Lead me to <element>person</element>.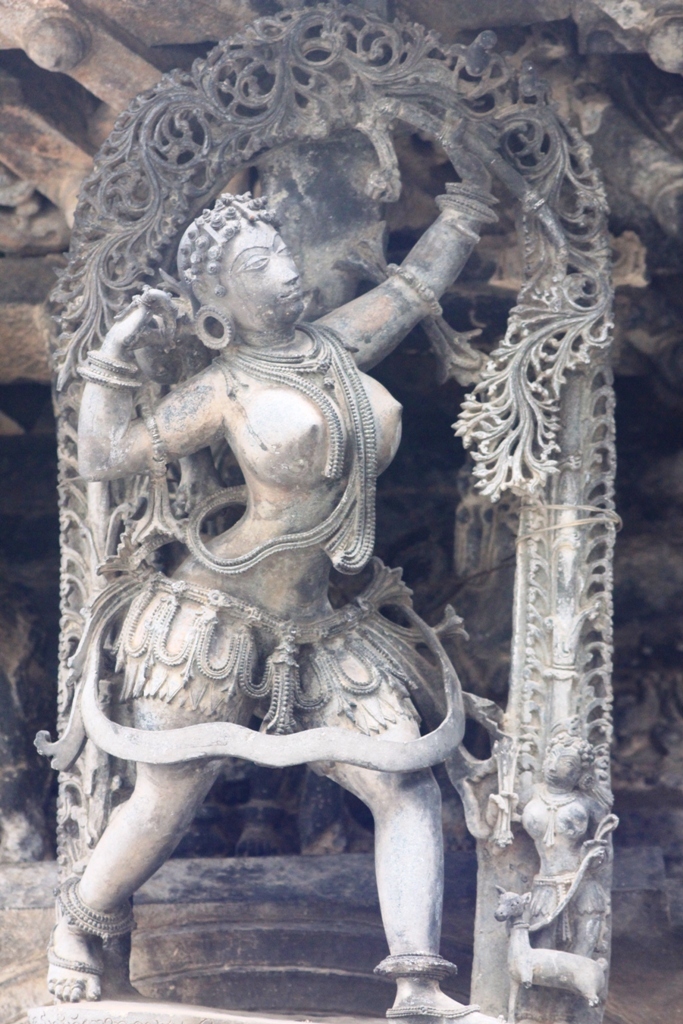
Lead to (x1=46, y1=120, x2=517, y2=991).
